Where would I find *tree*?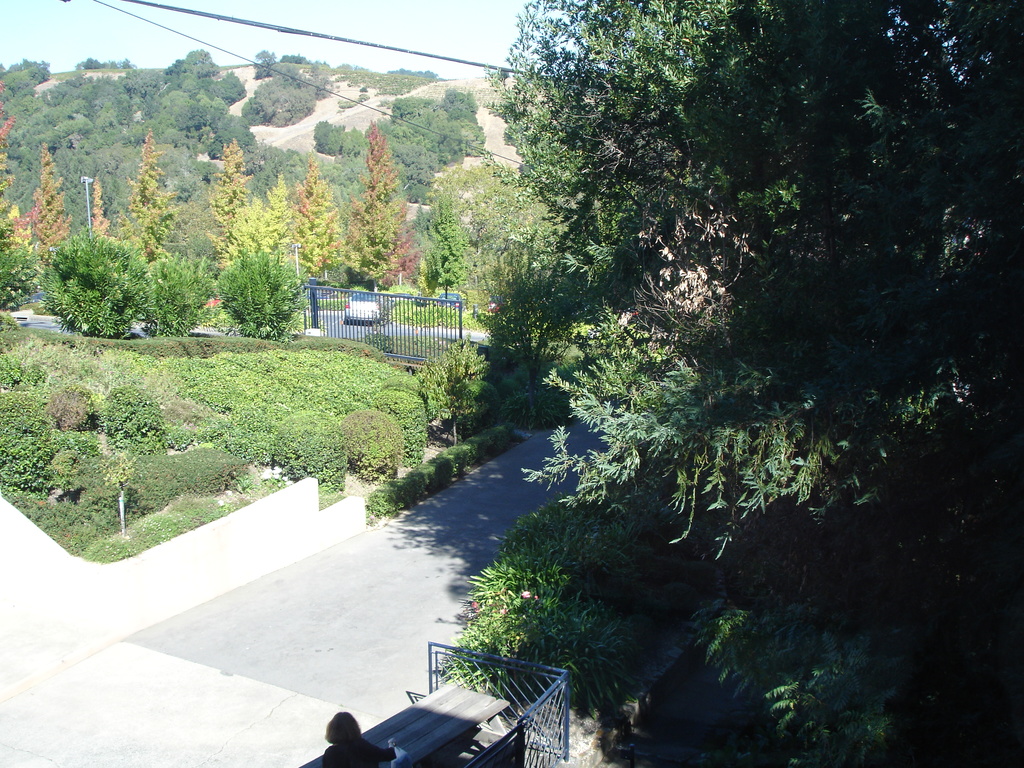
At [267, 176, 298, 263].
